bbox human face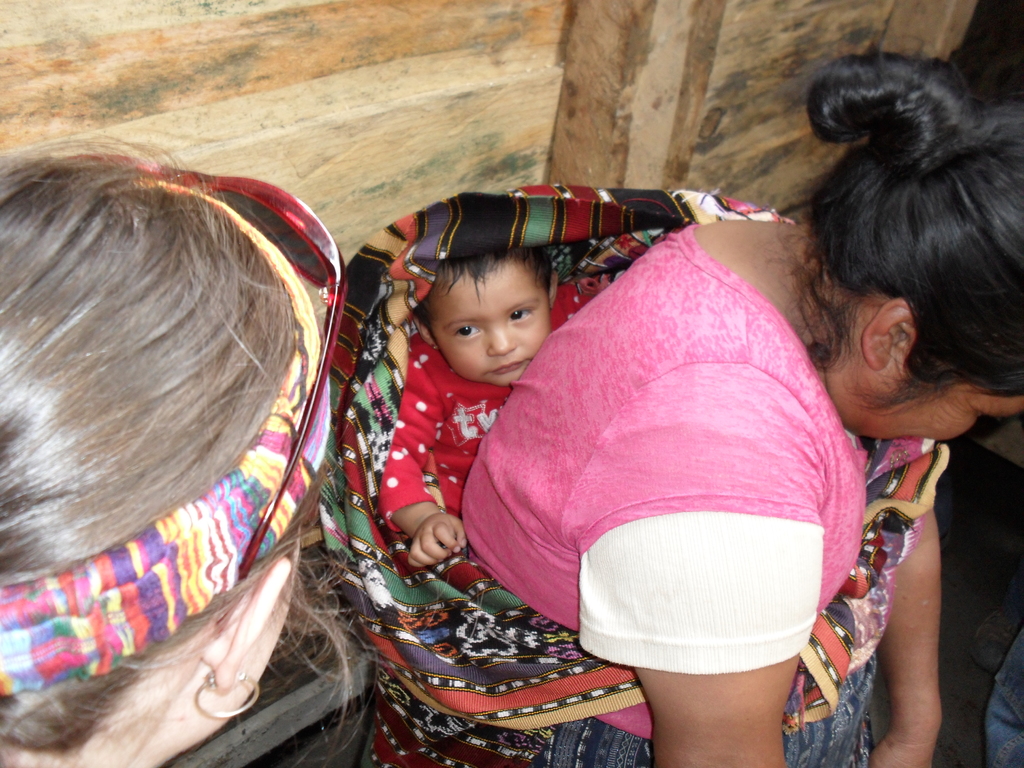
<box>858,383,1023,442</box>
